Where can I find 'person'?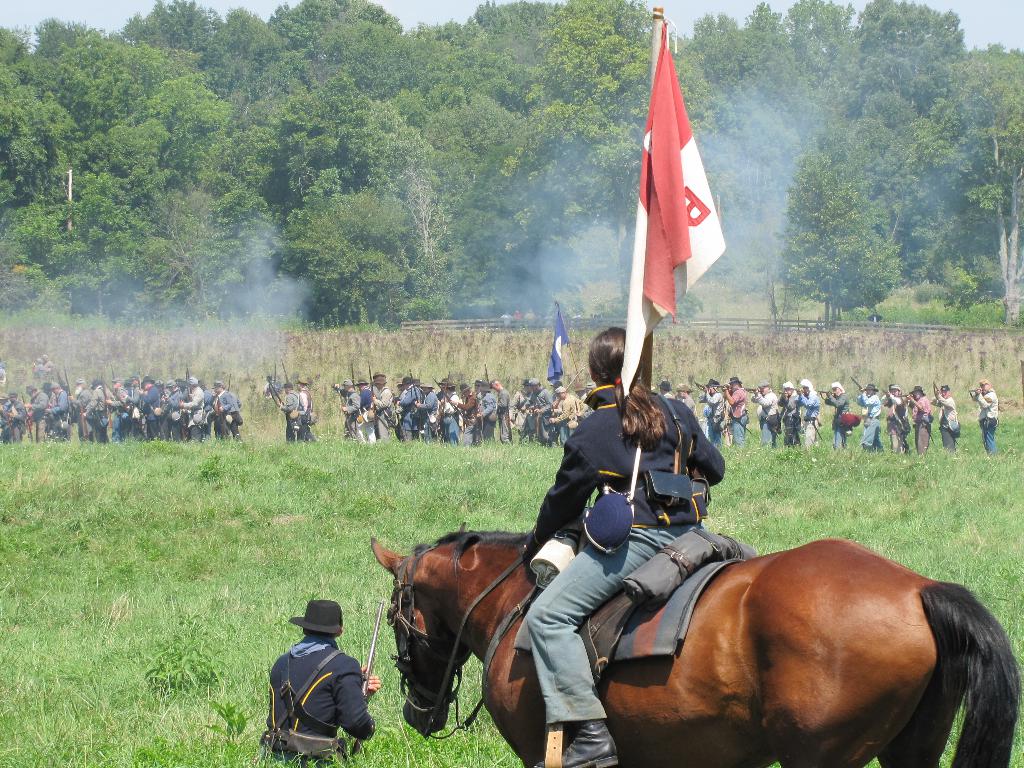
You can find it at rect(519, 379, 557, 441).
